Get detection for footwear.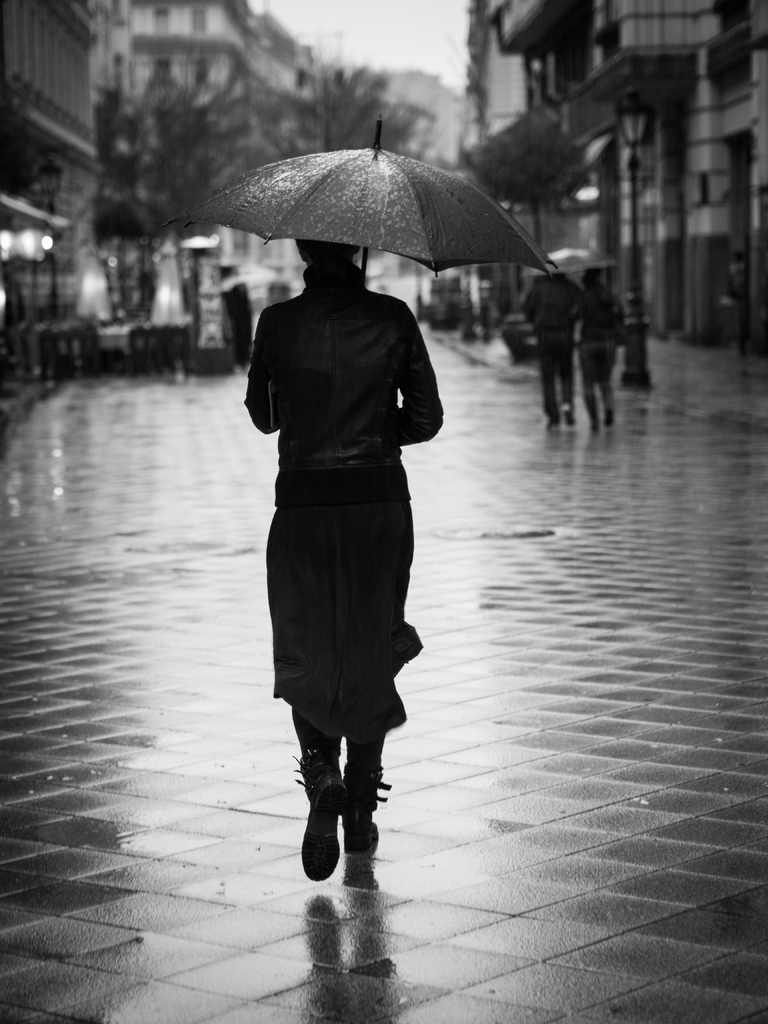
Detection: pyautogui.locateOnScreen(341, 760, 392, 855).
